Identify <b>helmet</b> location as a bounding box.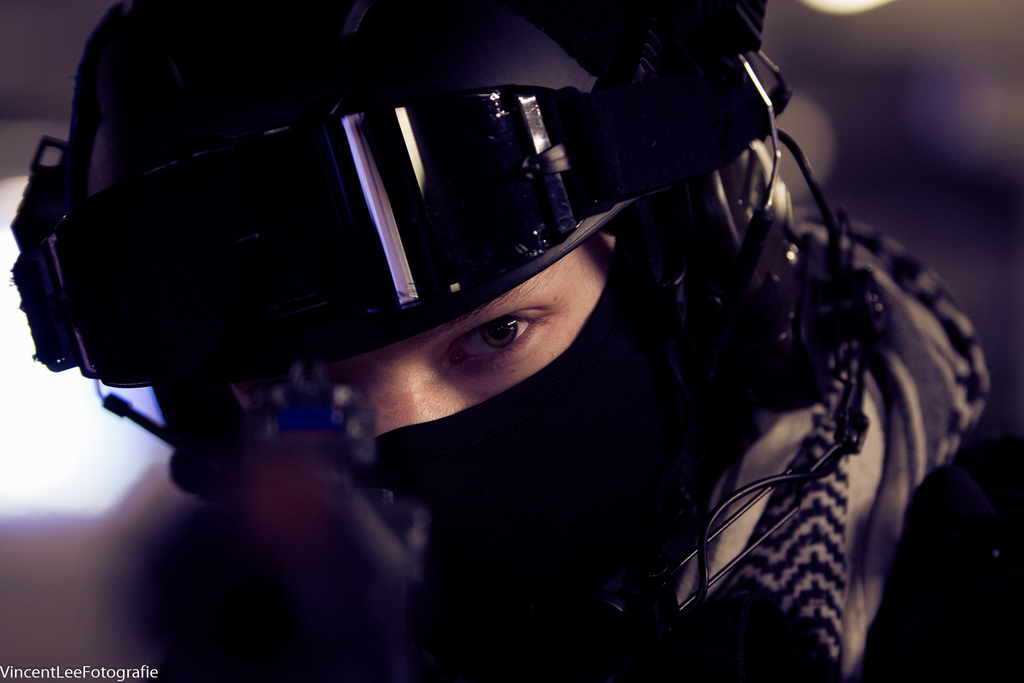
15,0,909,682.
